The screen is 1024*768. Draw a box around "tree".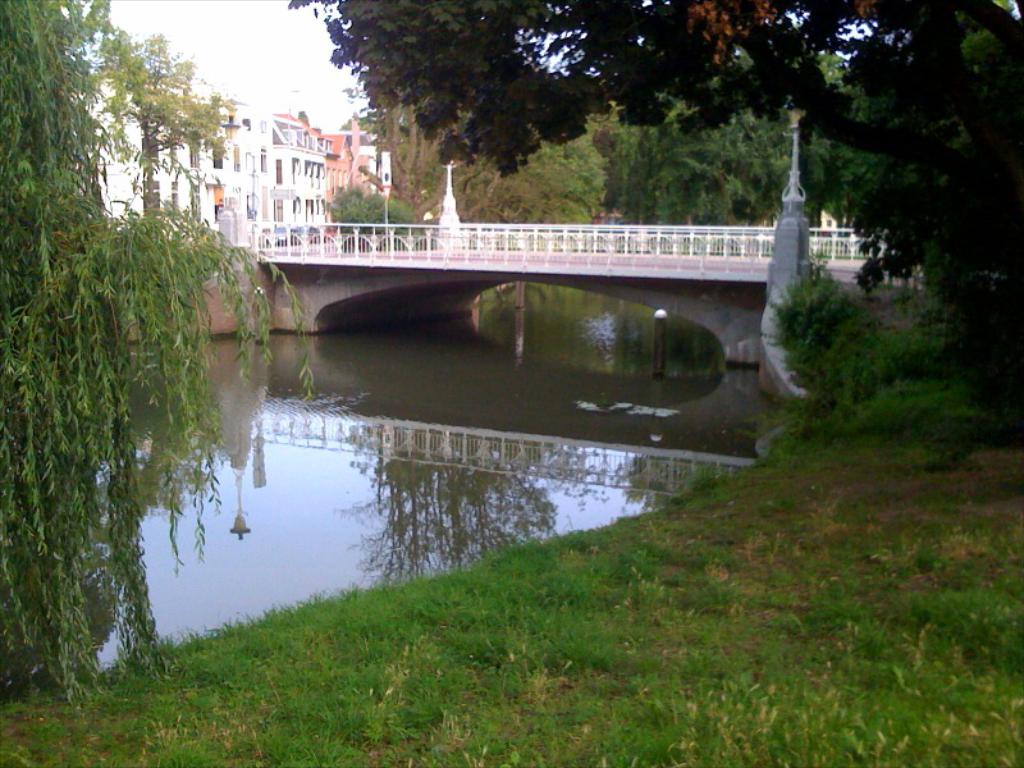
<region>1, 0, 314, 701</region>.
